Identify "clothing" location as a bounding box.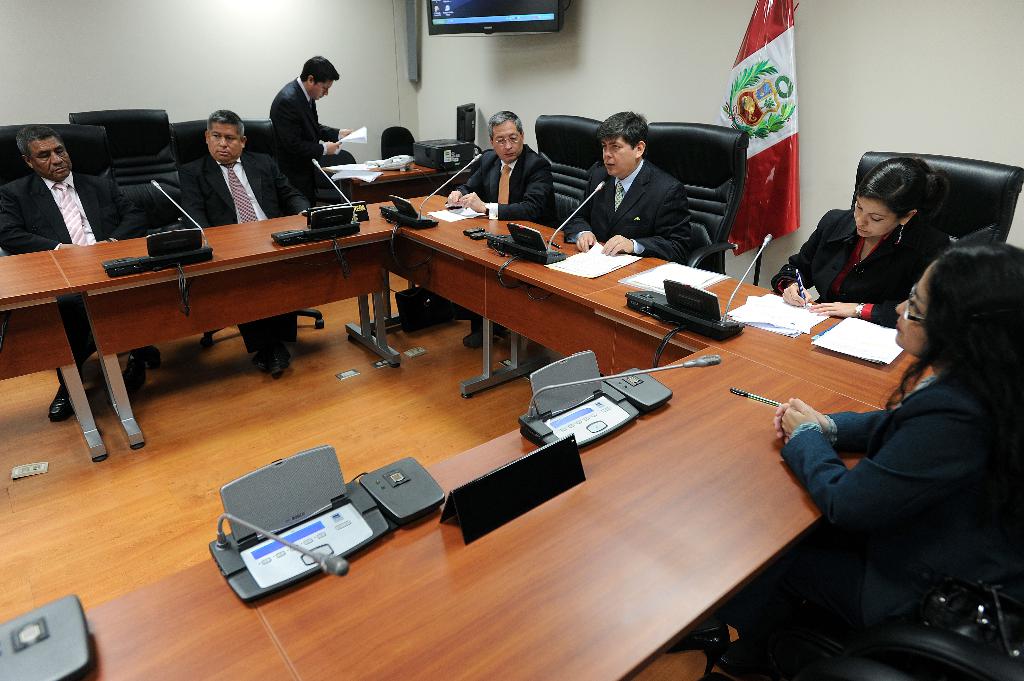
<region>561, 124, 732, 253</region>.
